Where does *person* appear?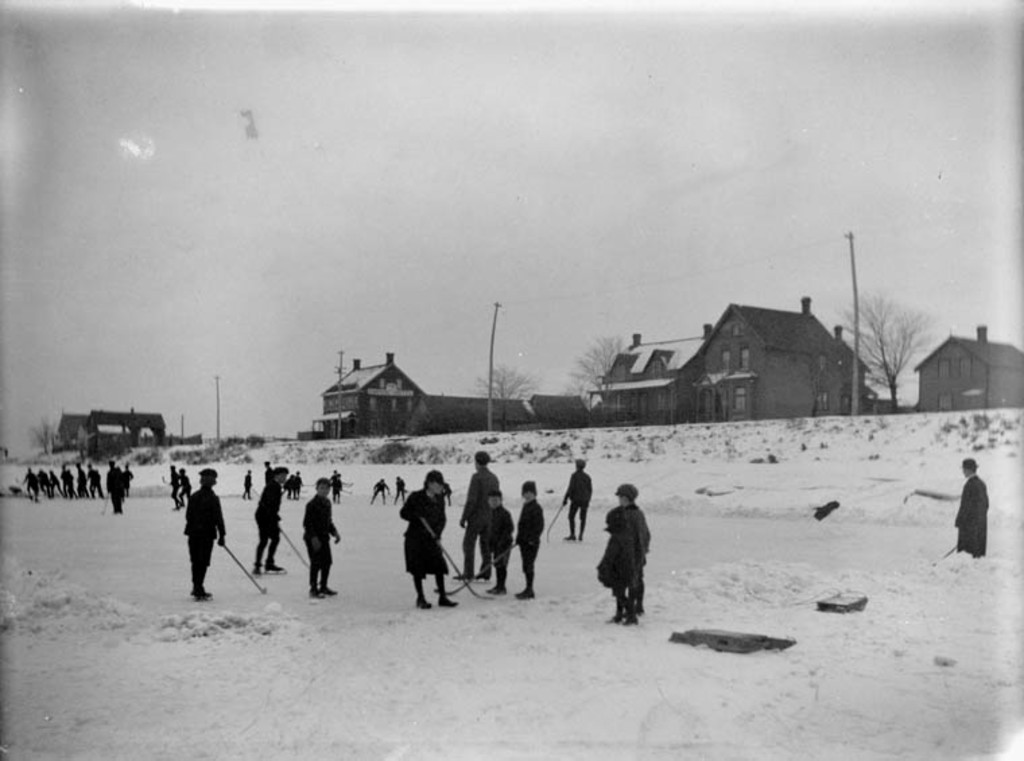
Appears at [240,463,256,500].
